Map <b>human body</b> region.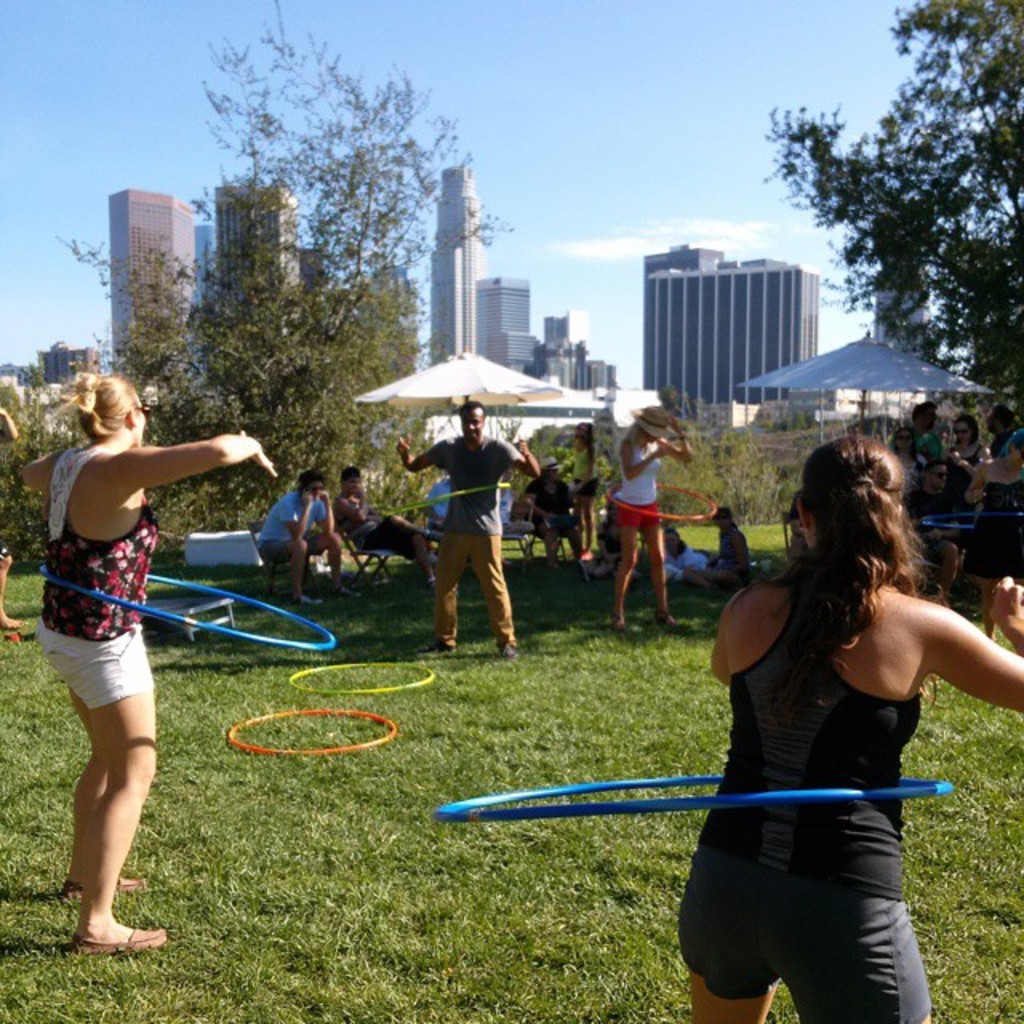
Mapped to (395, 438, 541, 662).
